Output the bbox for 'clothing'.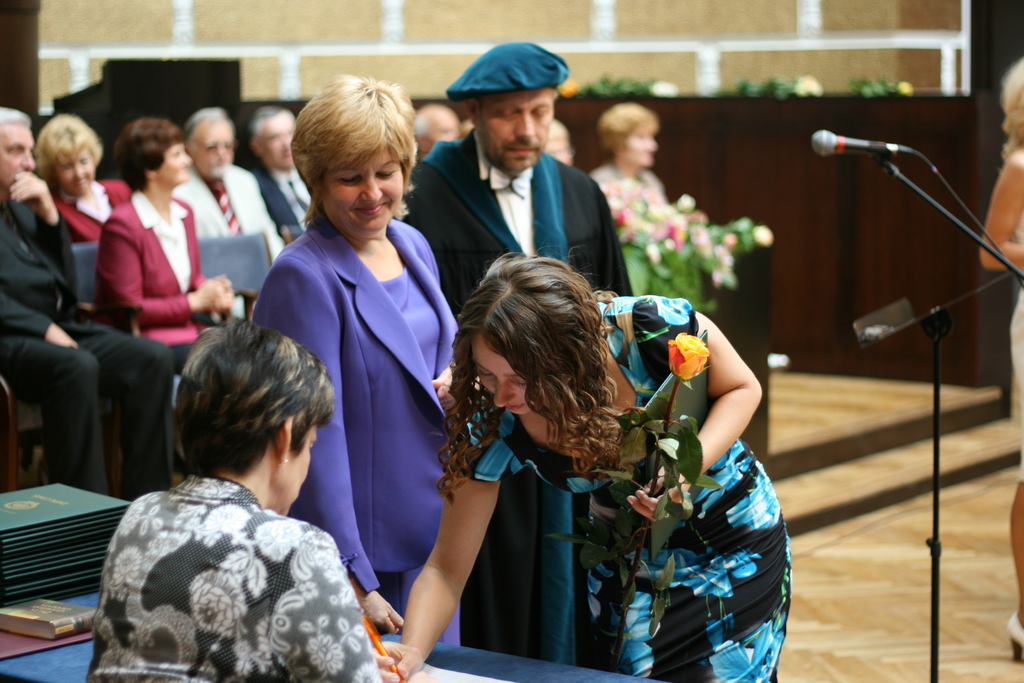
pyautogui.locateOnScreen(1008, 206, 1023, 481).
